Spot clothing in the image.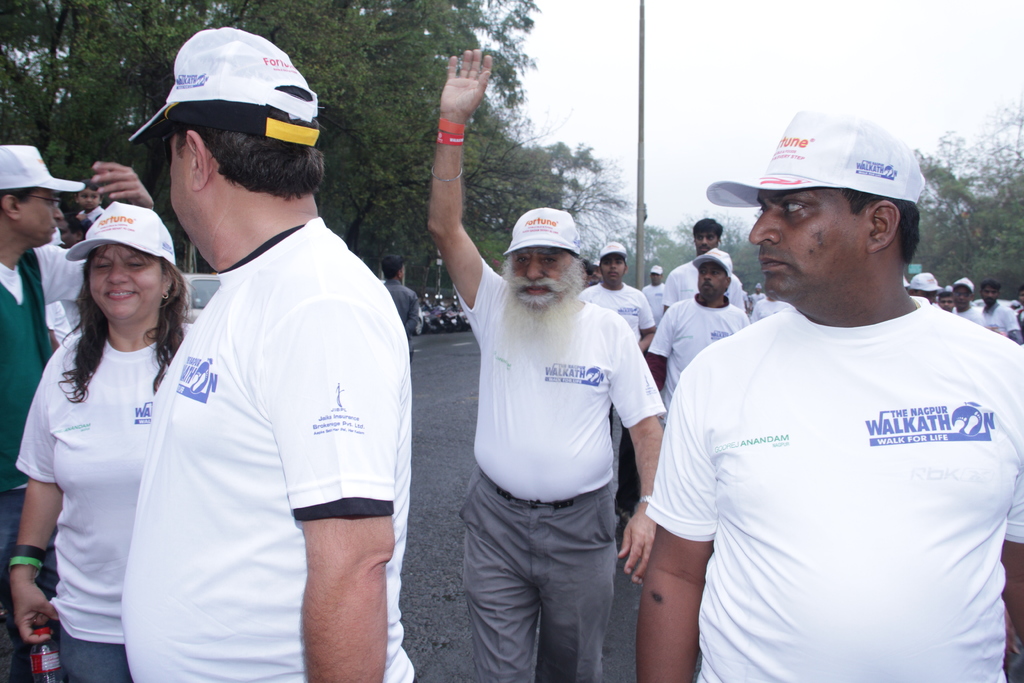
clothing found at bbox(981, 304, 1020, 339).
